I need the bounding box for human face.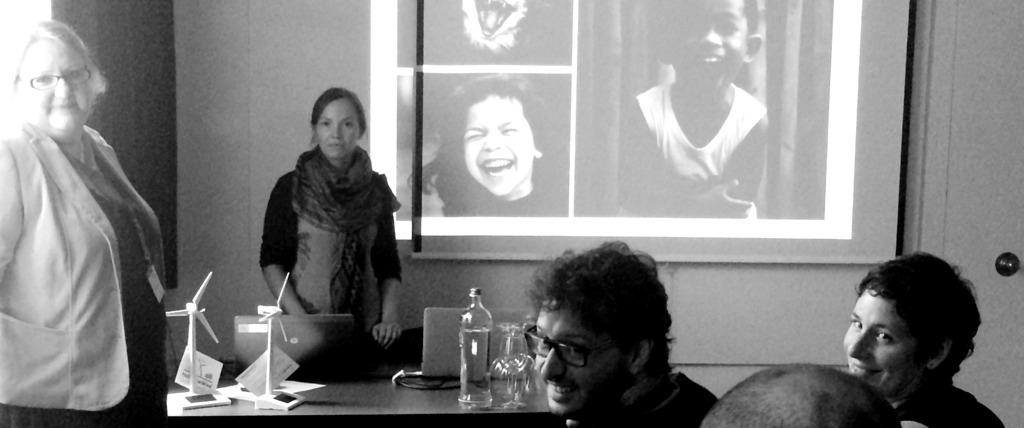
Here it is: [665, 0, 743, 100].
